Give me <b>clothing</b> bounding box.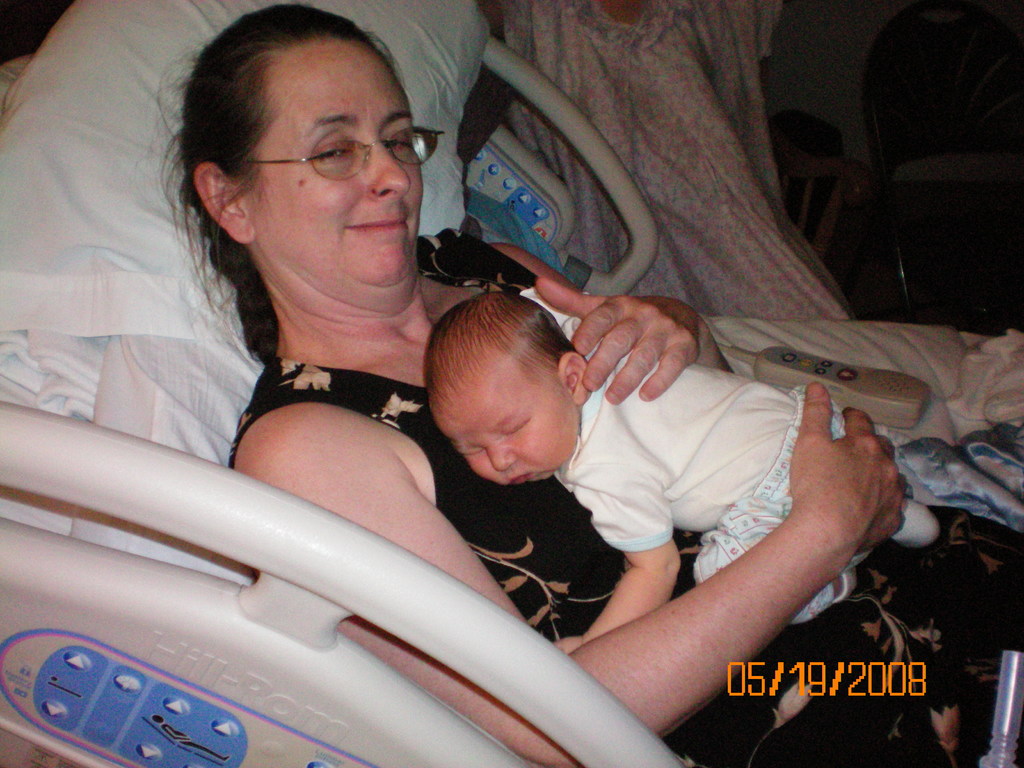
697,386,918,618.
